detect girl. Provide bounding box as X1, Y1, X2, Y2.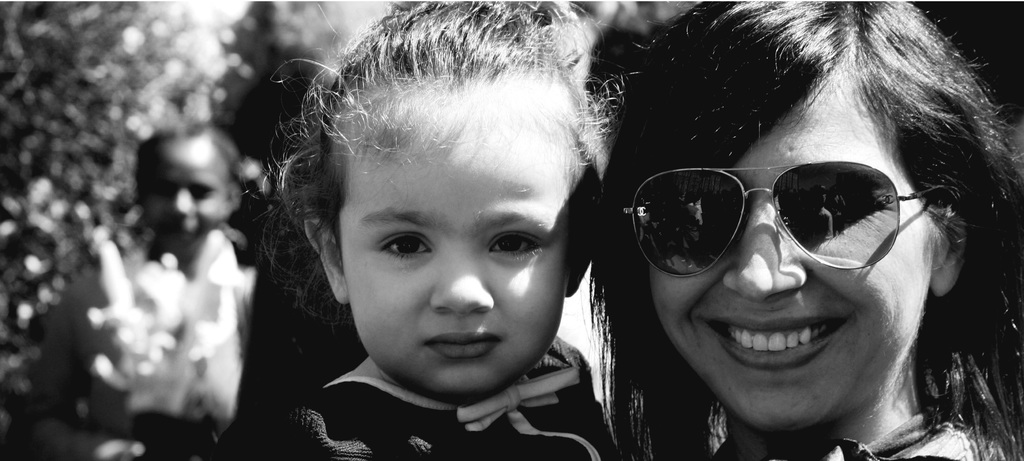
246, 0, 620, 460.
